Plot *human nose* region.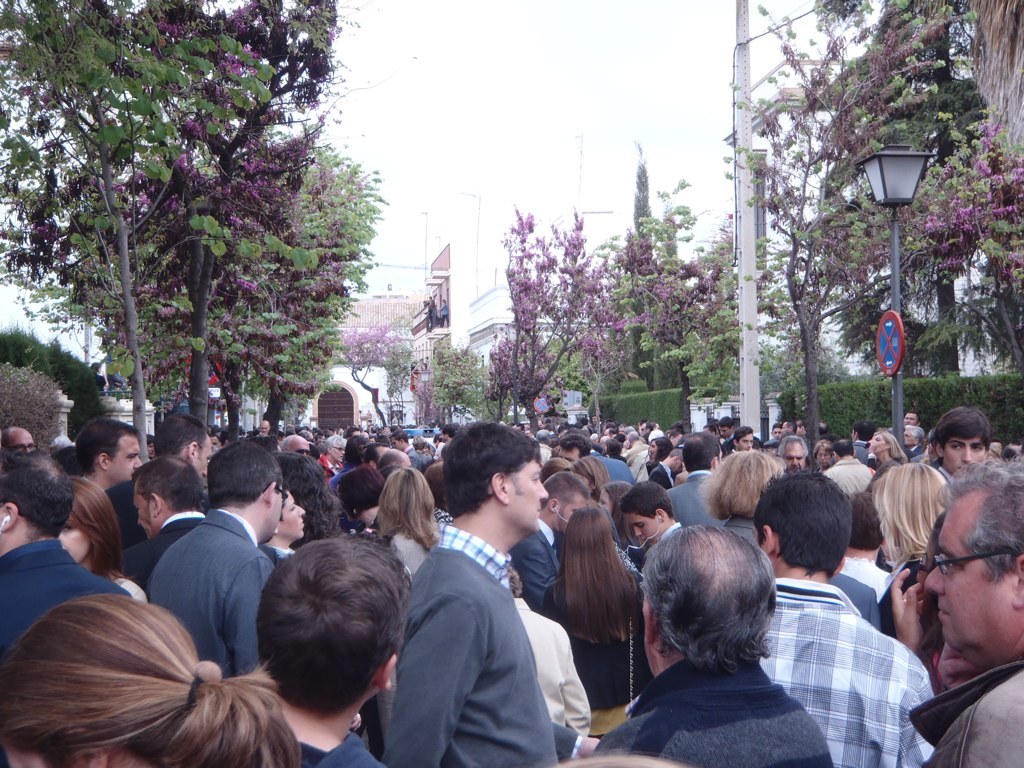
Plotted at locate(296, 505, 304, 514).
